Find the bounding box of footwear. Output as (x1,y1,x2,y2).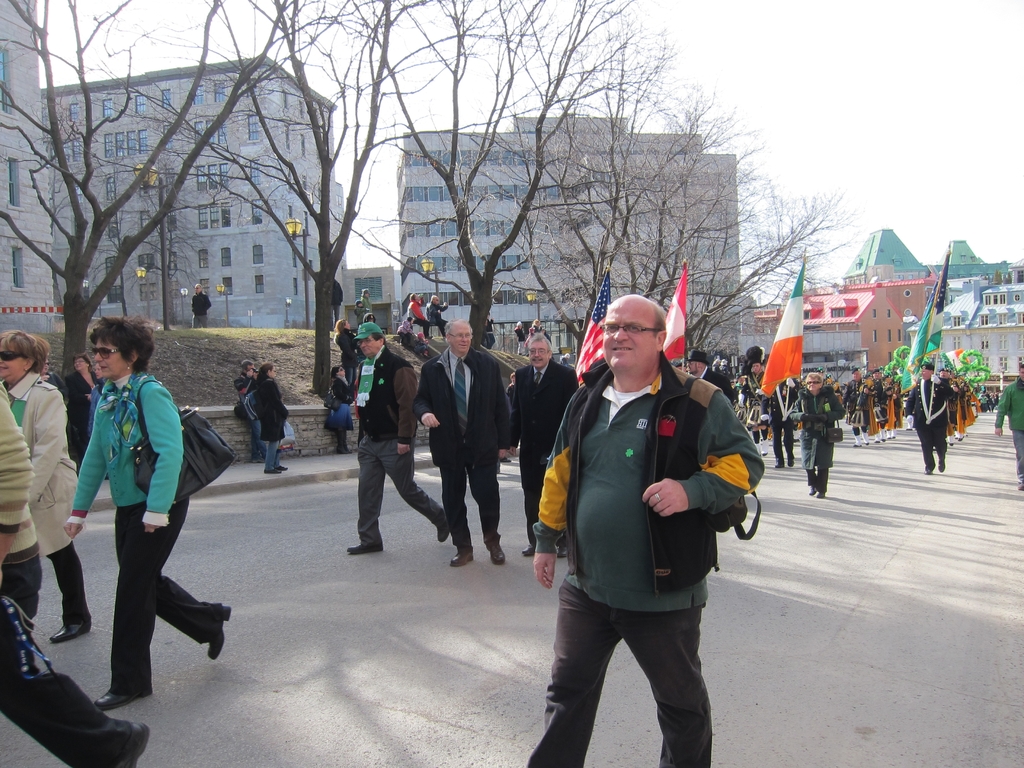
(491,545,507,564).
